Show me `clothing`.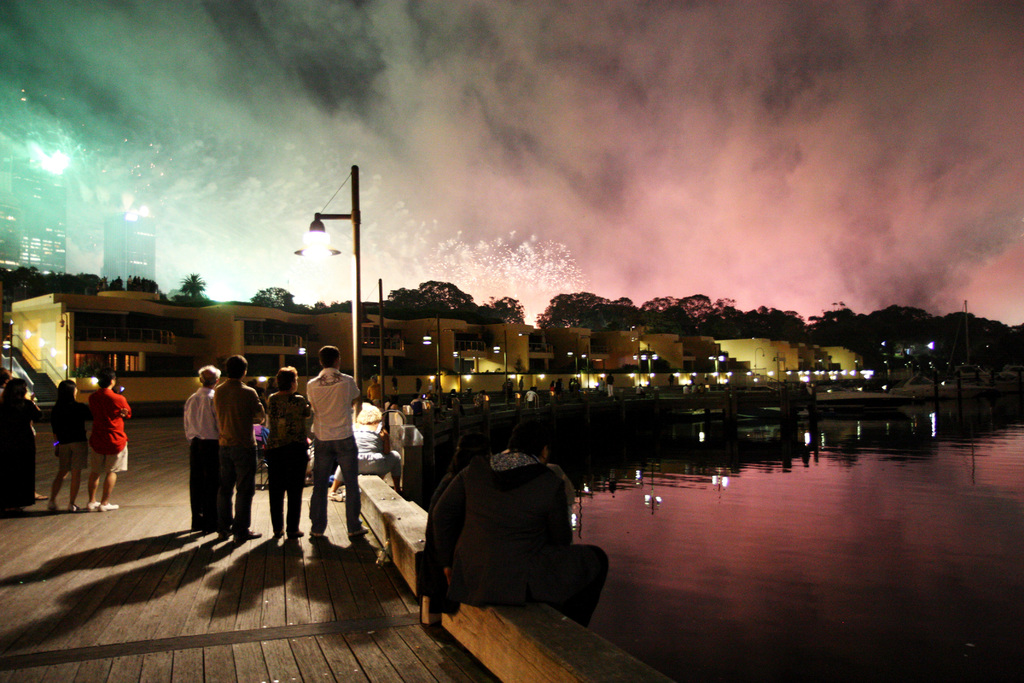
`clothing` is here: bbox(424, 436, 605, 635).
